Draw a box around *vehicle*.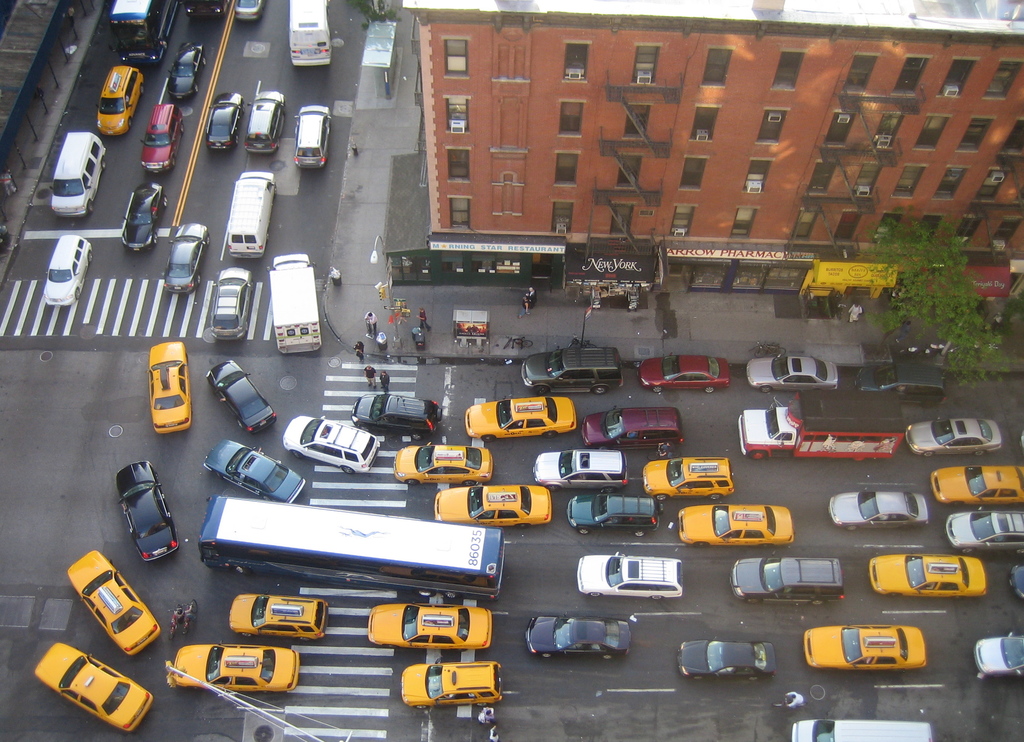
bbox=[467, 397, 575, 439].
